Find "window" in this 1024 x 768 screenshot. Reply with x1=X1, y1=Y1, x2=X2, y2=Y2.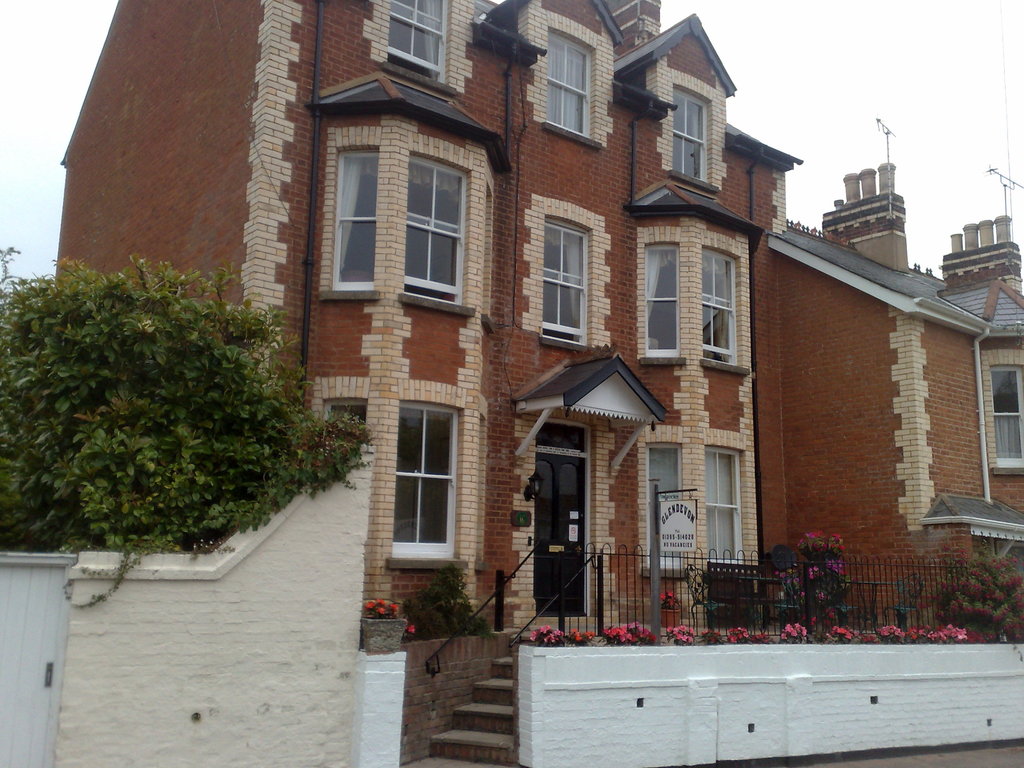
x1=545, y1=27, x2=595, y2=138.
